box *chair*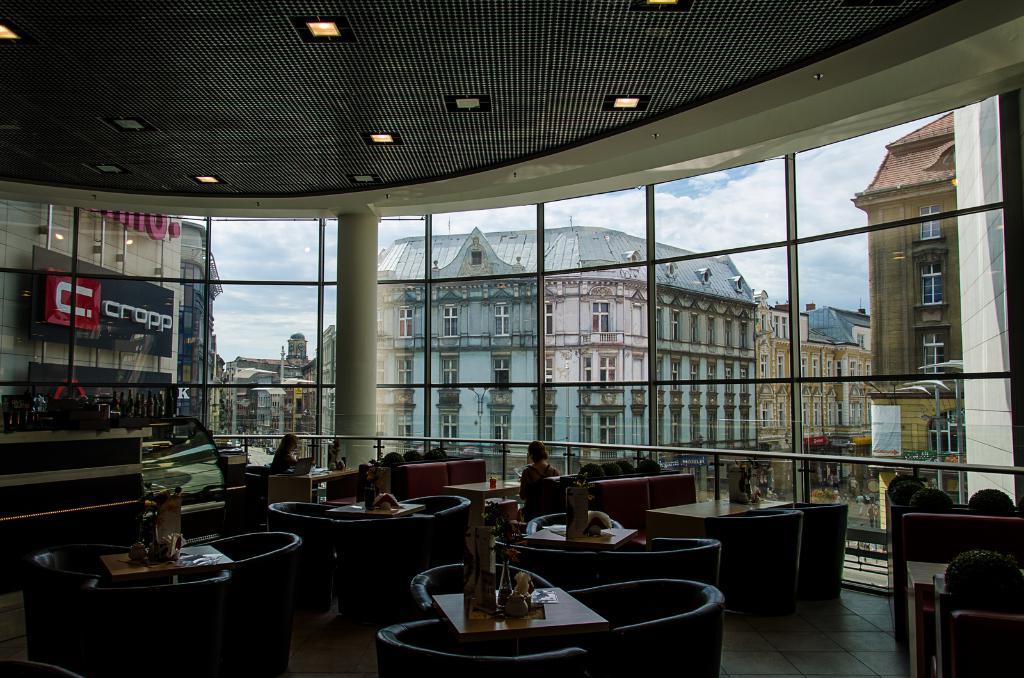
Rect(0, 661, 70, 677)
